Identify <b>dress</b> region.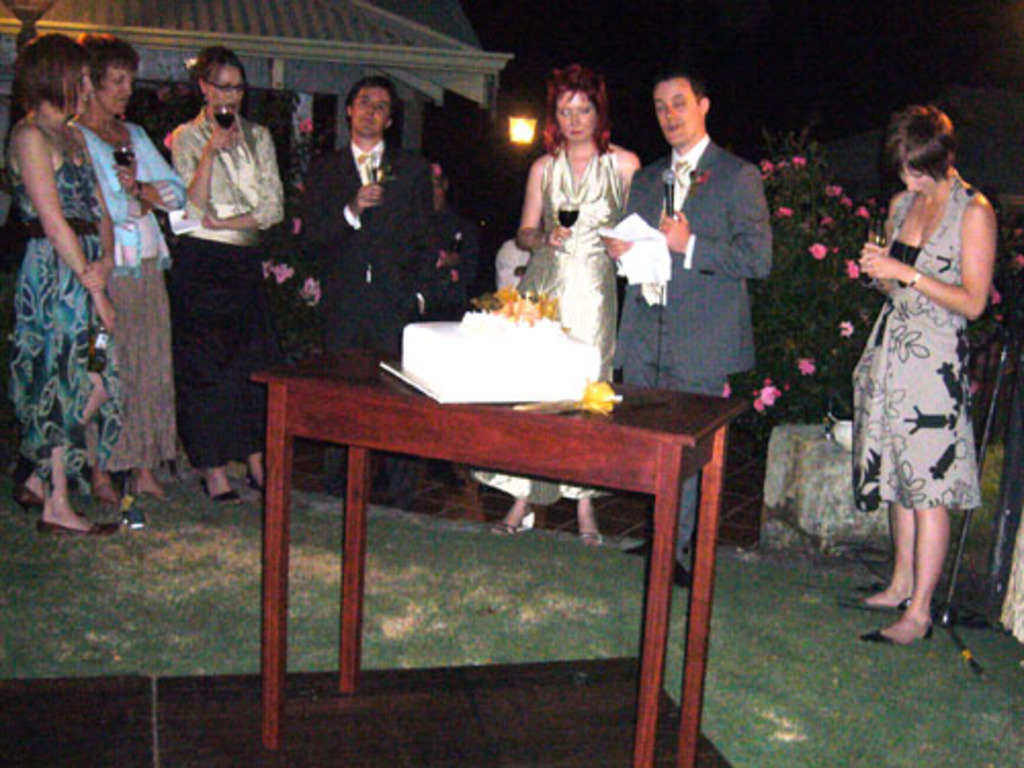
Region: region(72, 121, 186, 467).
